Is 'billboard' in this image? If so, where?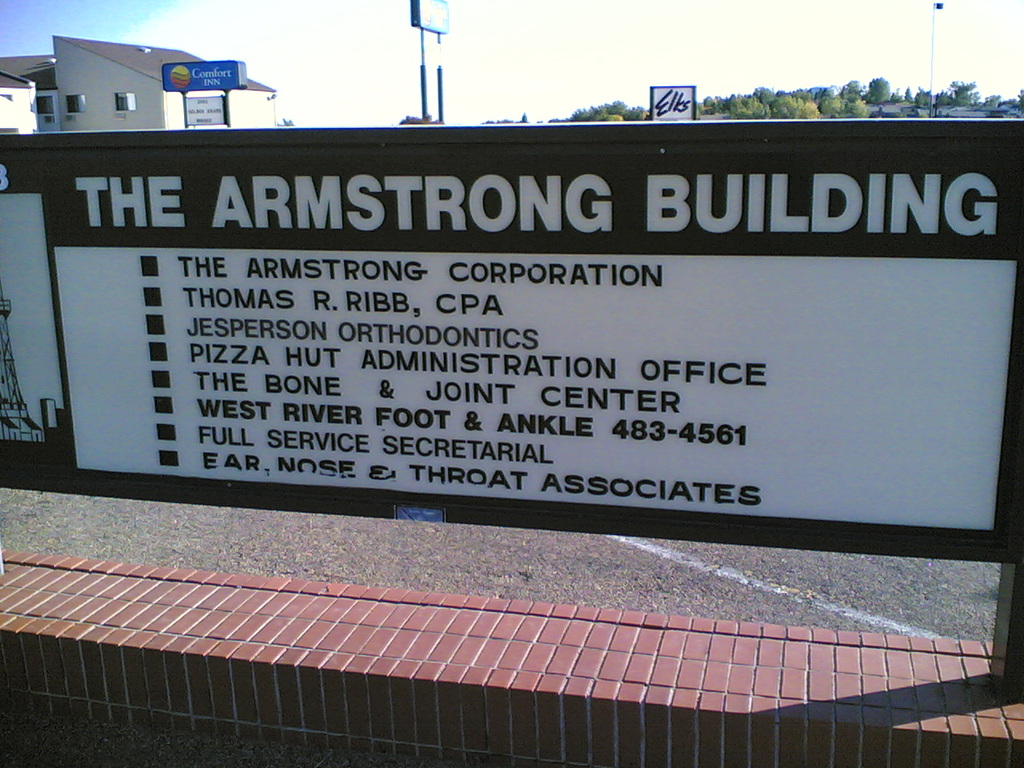
Yes, at crop(649, 84, 698, 122).
